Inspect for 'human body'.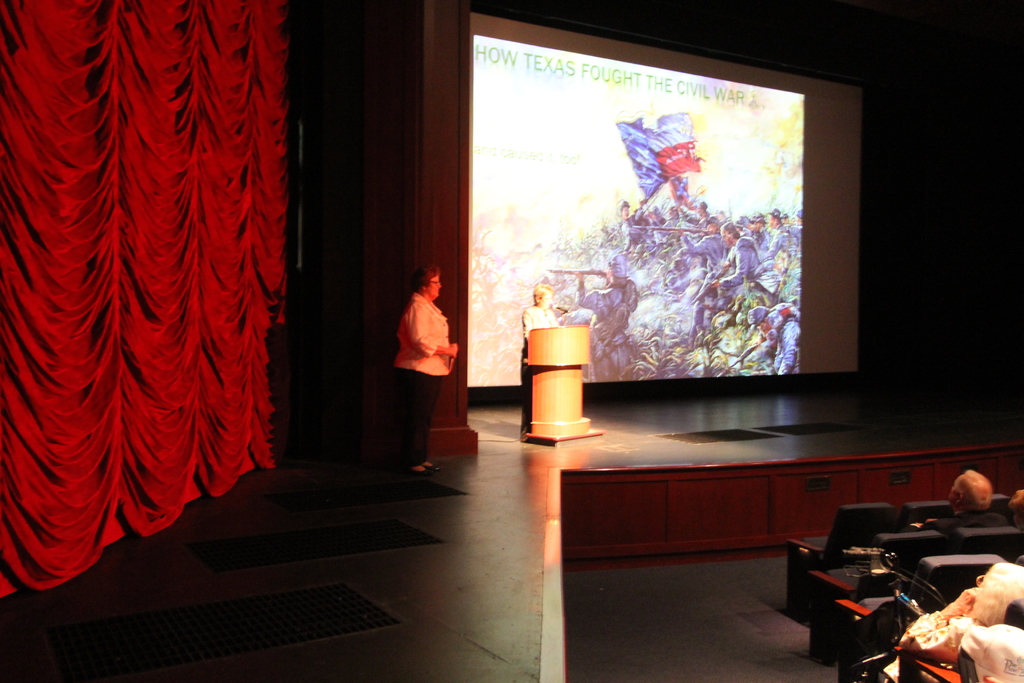
Inspection: locate(899, 505, 1009, 538).
